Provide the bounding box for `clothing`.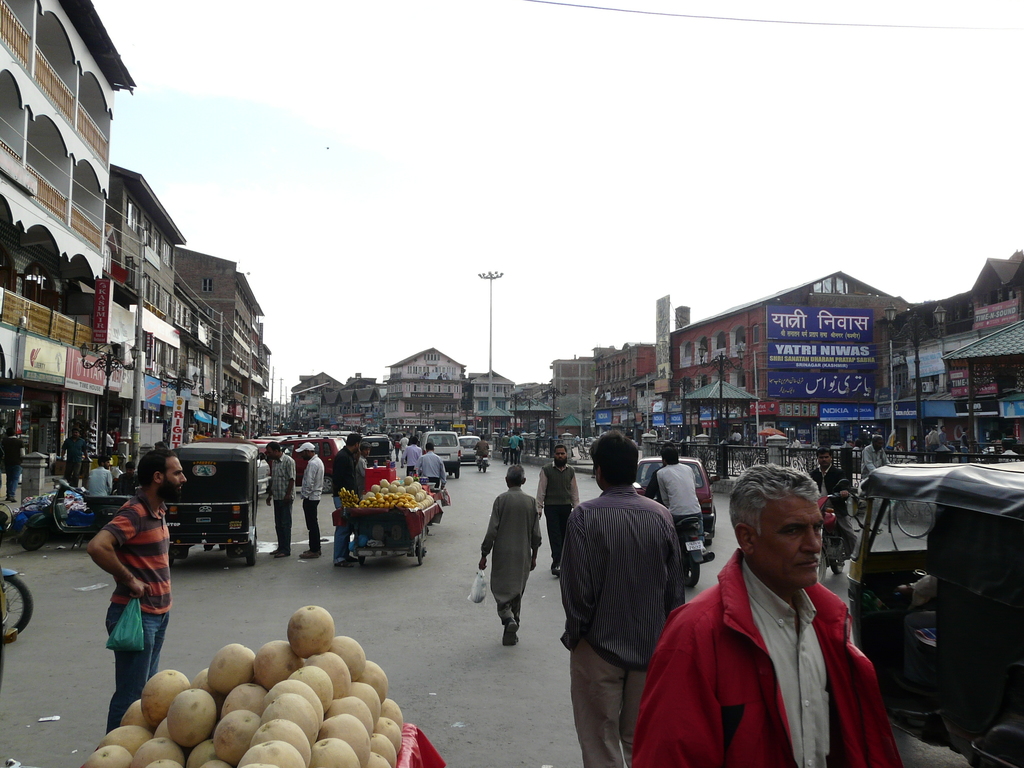
box(61, 435, 88, 483).
